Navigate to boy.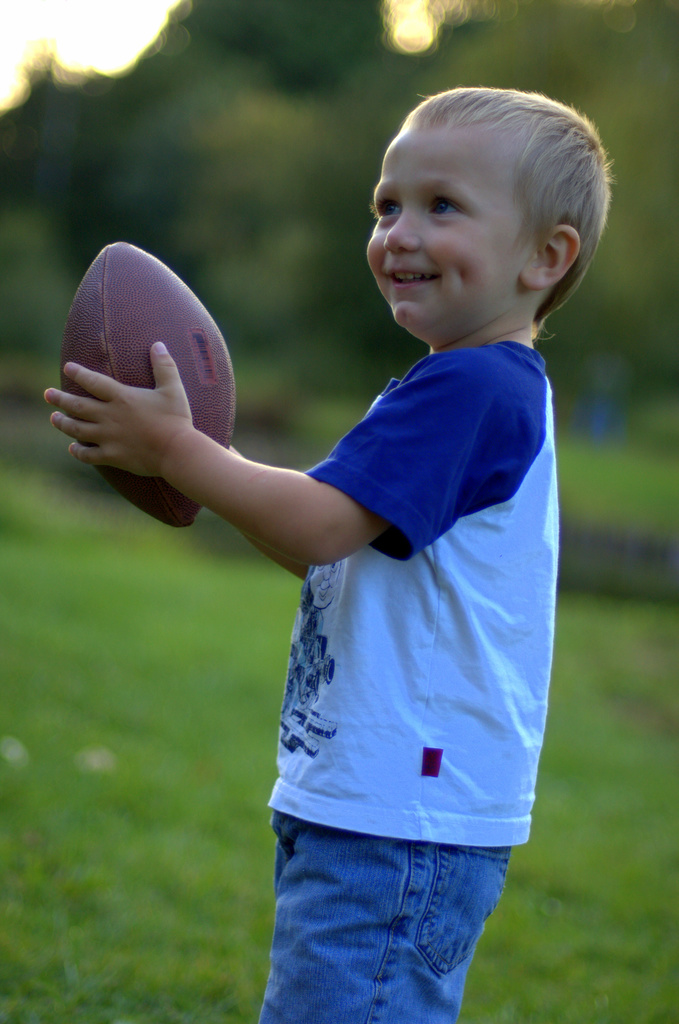
Navigation target: [43, 86, 614, 1023].
